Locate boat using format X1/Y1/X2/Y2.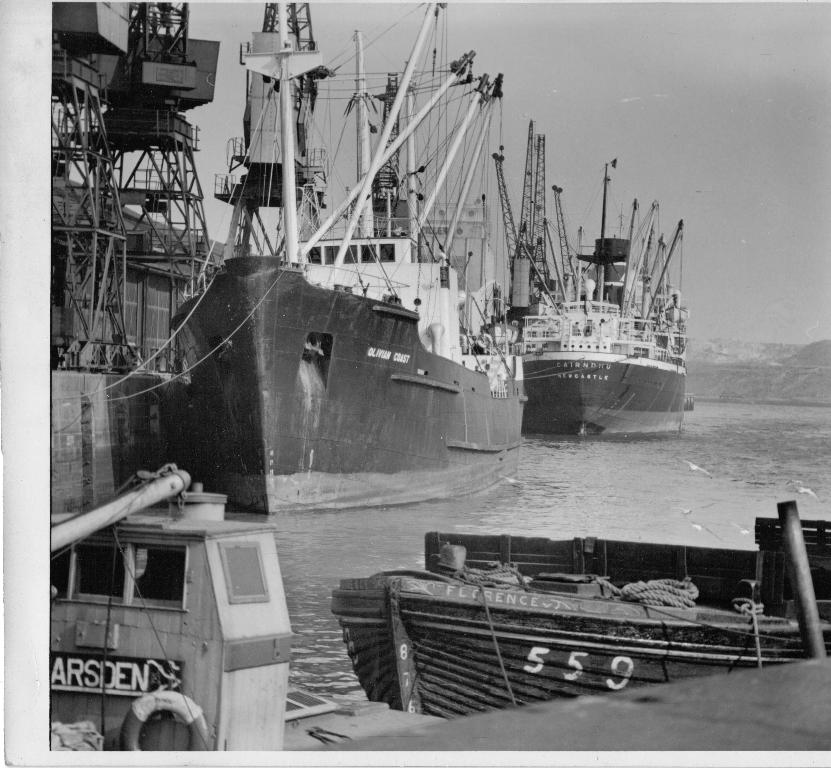
329/505/830/697.
